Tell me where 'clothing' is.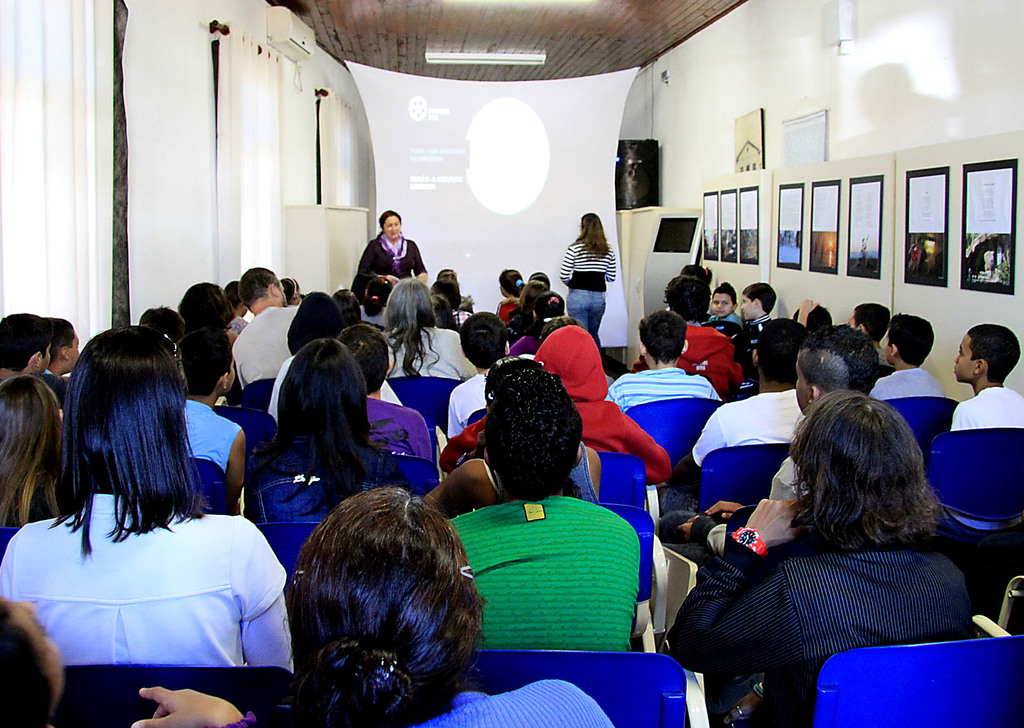
'clothing' is at box(632, 322, 742, 388).
